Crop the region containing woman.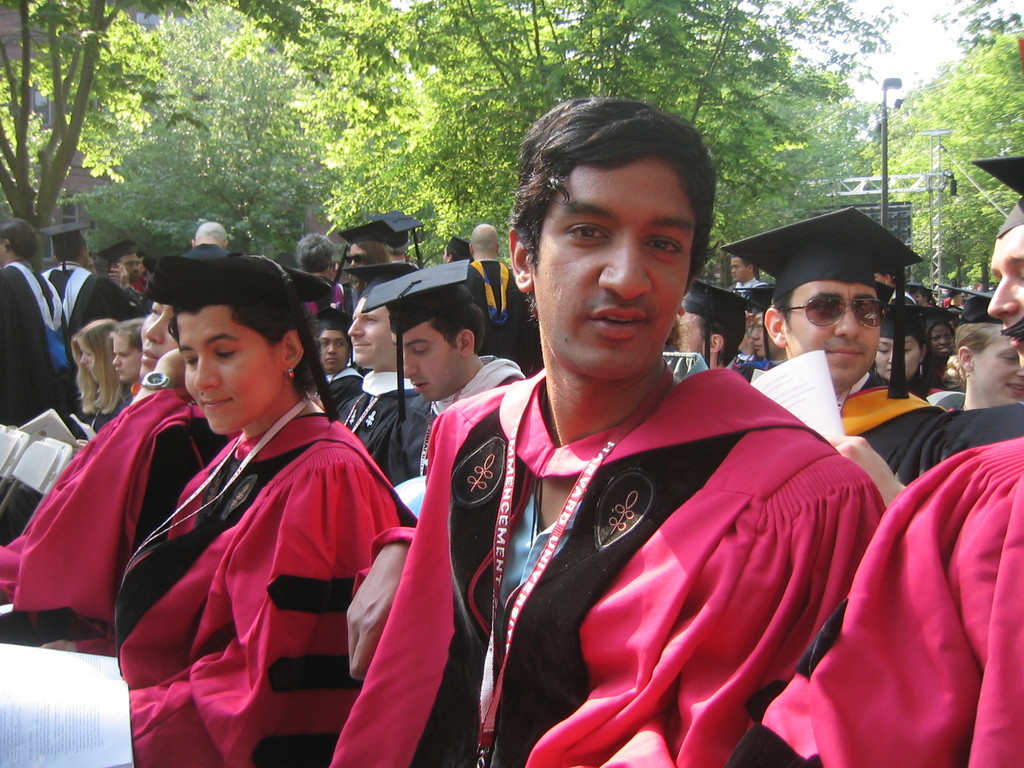
Crop region: [863,299,947,399].
